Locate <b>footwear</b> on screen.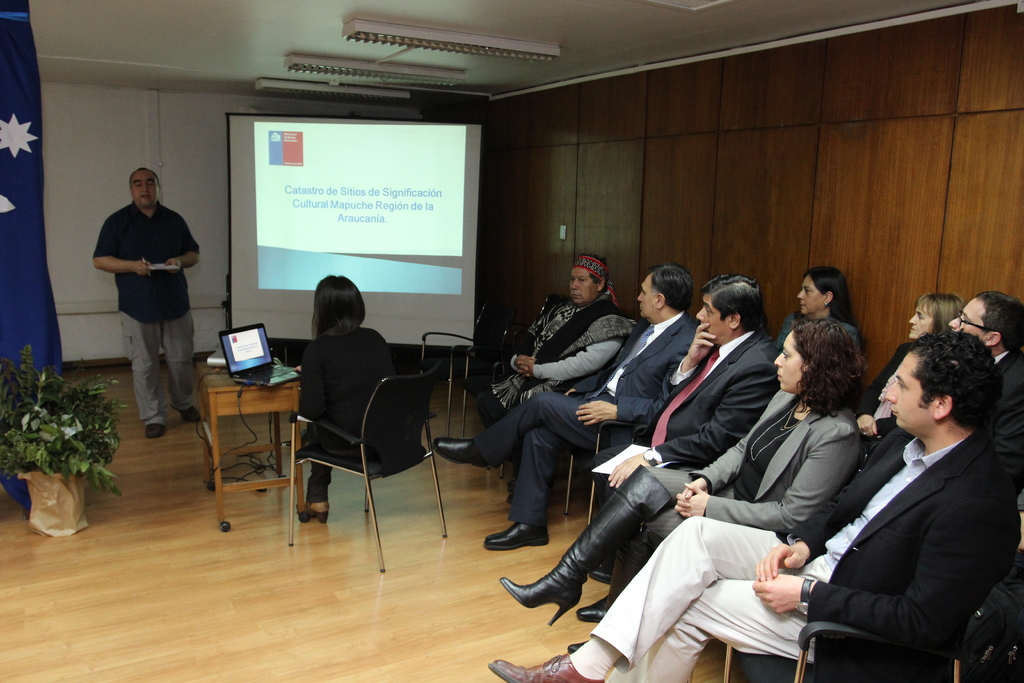
On screen at 300, 496, 330, 527.
